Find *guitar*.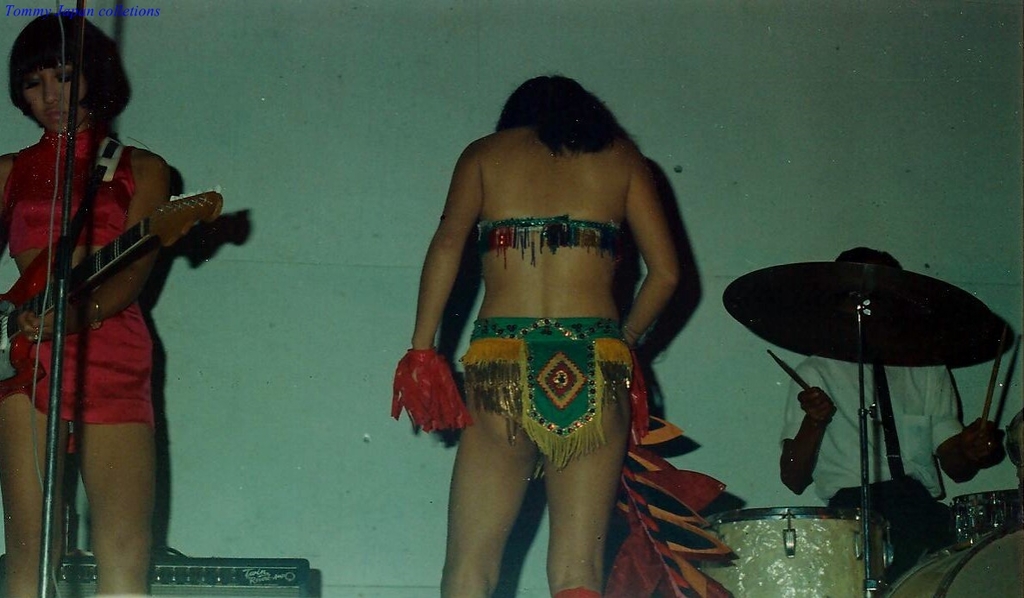
<box>0,183,224,399</box>.
